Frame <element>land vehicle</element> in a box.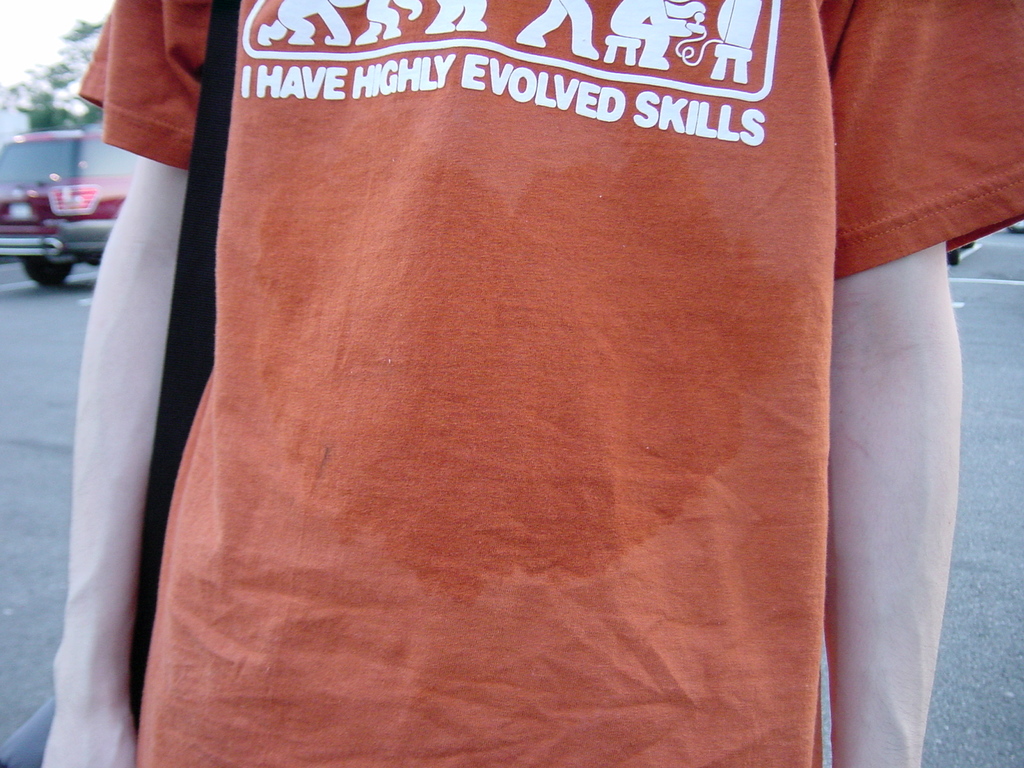
locate(0, 110, 122, 282).
